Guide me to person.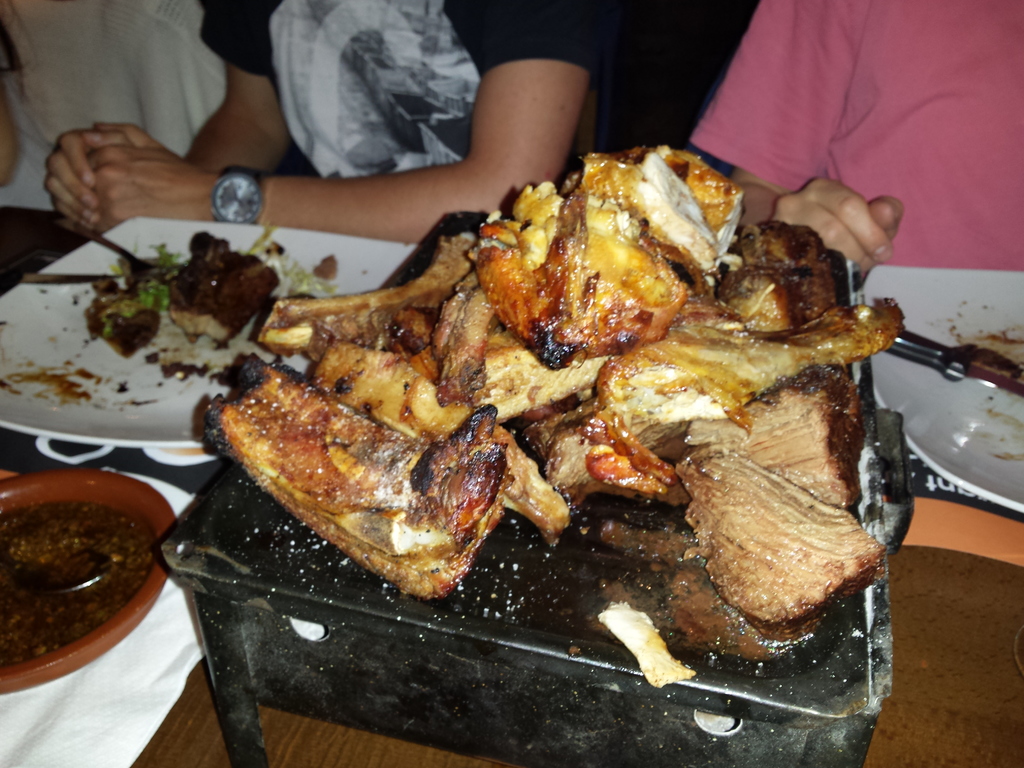
Guidance: (719,0,1021,275).
